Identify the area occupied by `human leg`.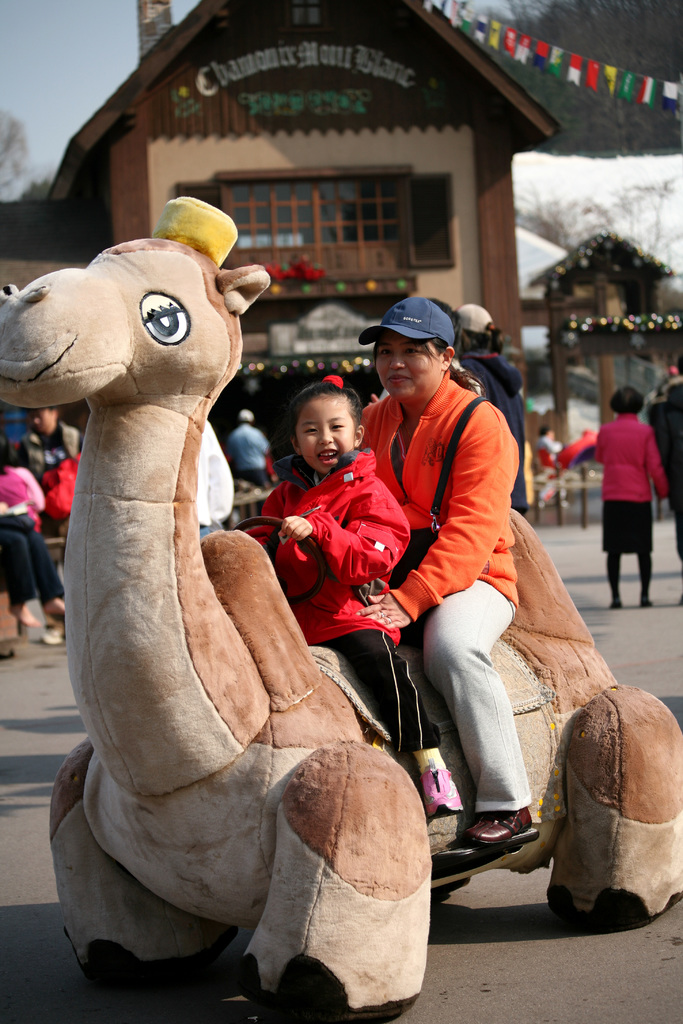
Area: [0,534,36,630].
